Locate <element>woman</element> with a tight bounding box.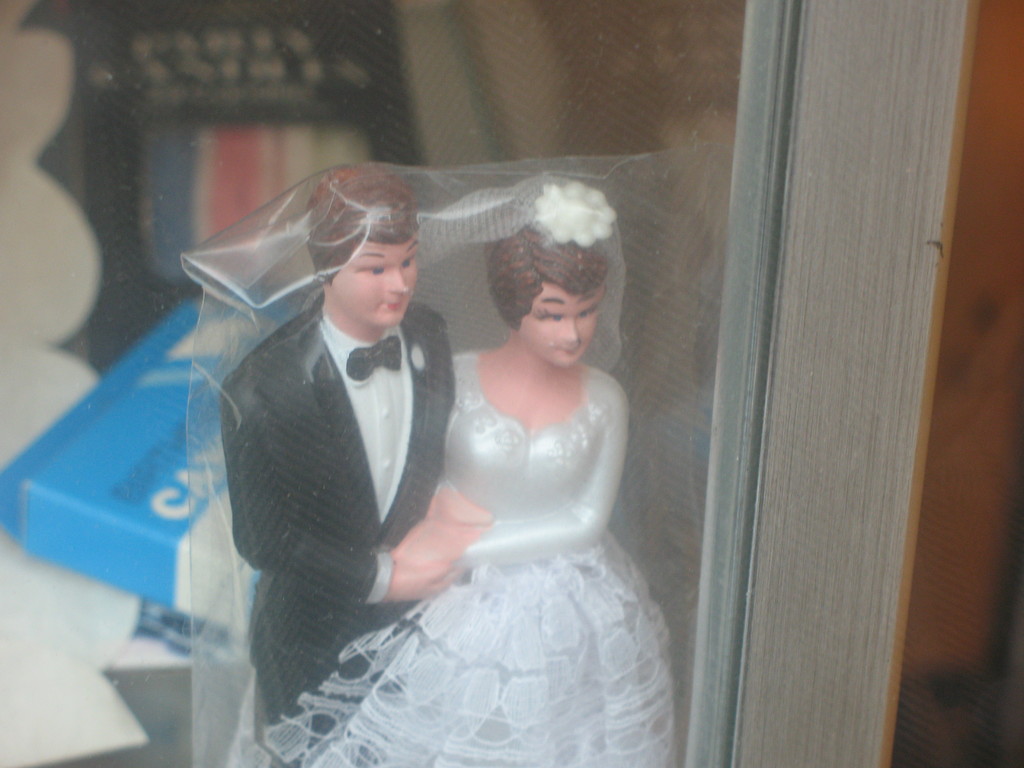
select_region(227, 179, 678, 767).
